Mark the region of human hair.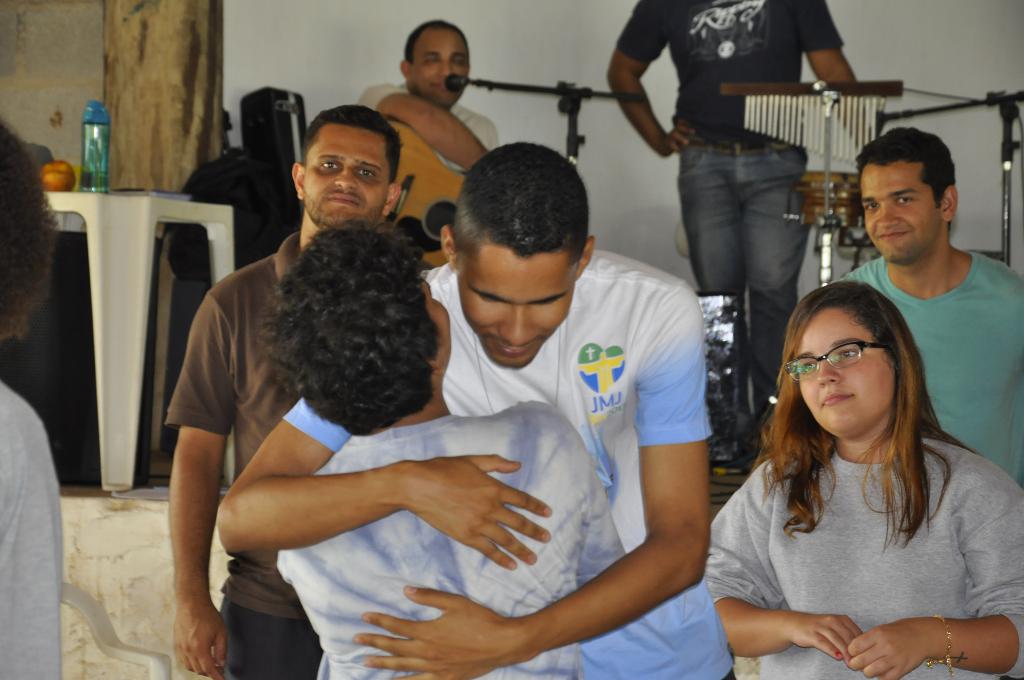
Region: bbox=[255, 198, 428, 449].
